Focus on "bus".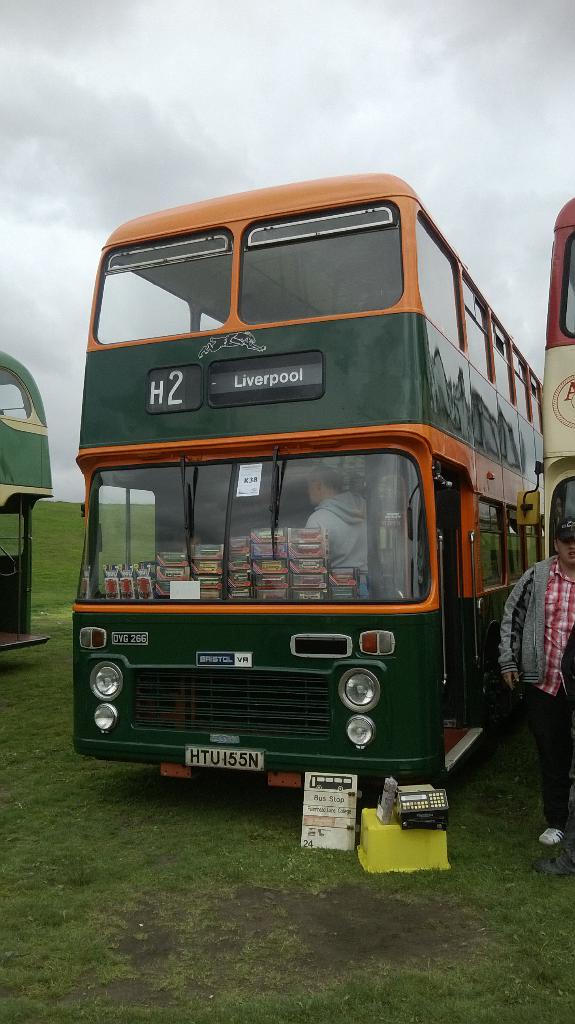
Focused at 76, 167, 539, 815.
